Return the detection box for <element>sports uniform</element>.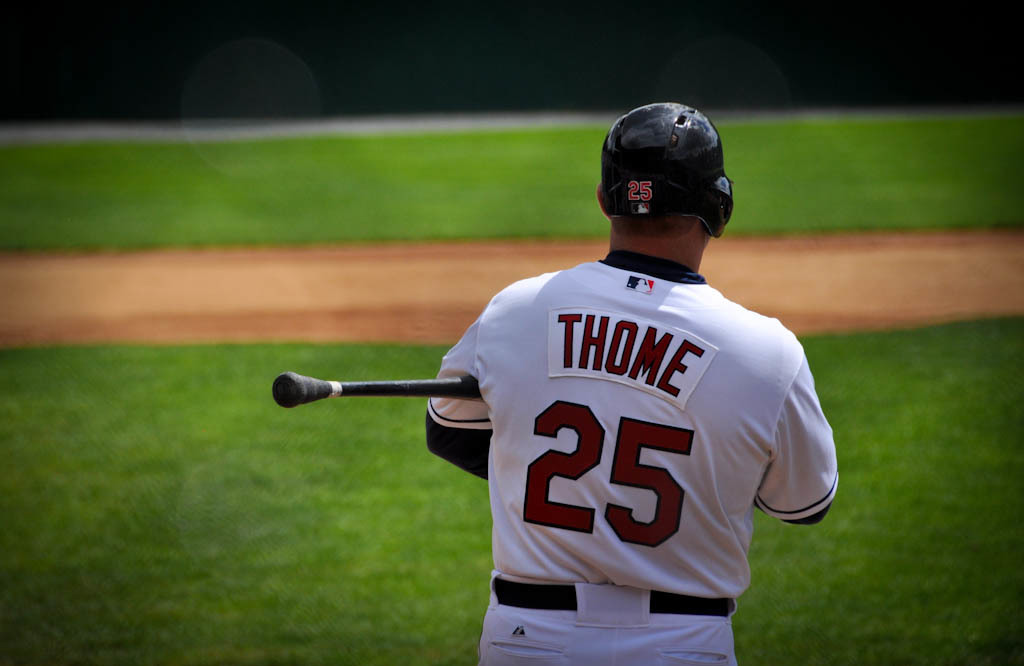
select_region(297, 79, 840, 665).
